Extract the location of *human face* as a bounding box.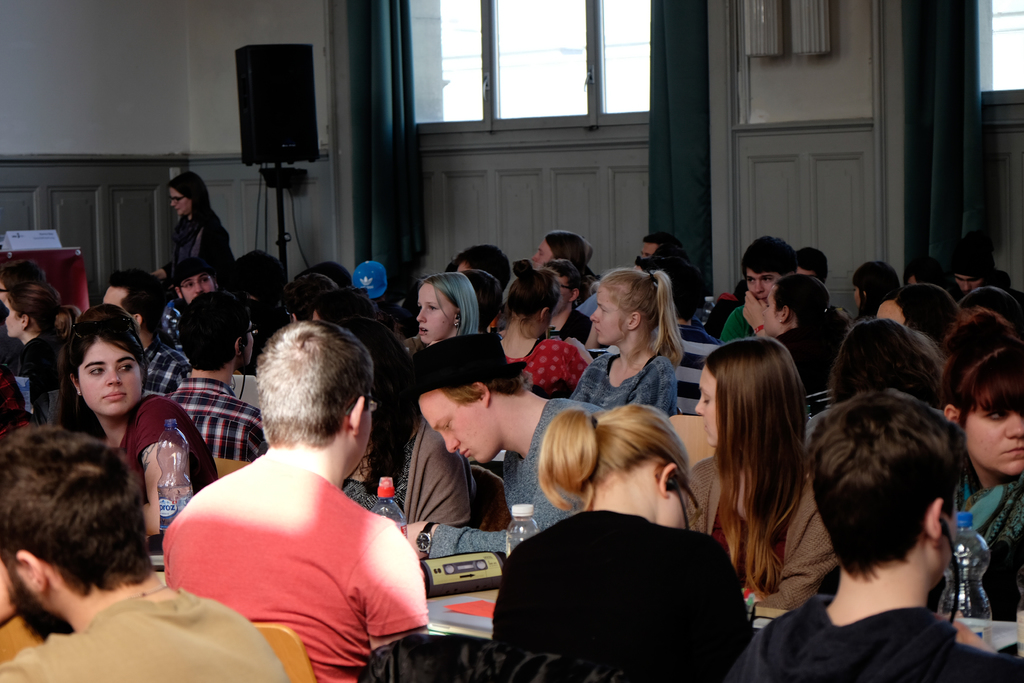
[left=694, top=365, right=721, bottom=447].
